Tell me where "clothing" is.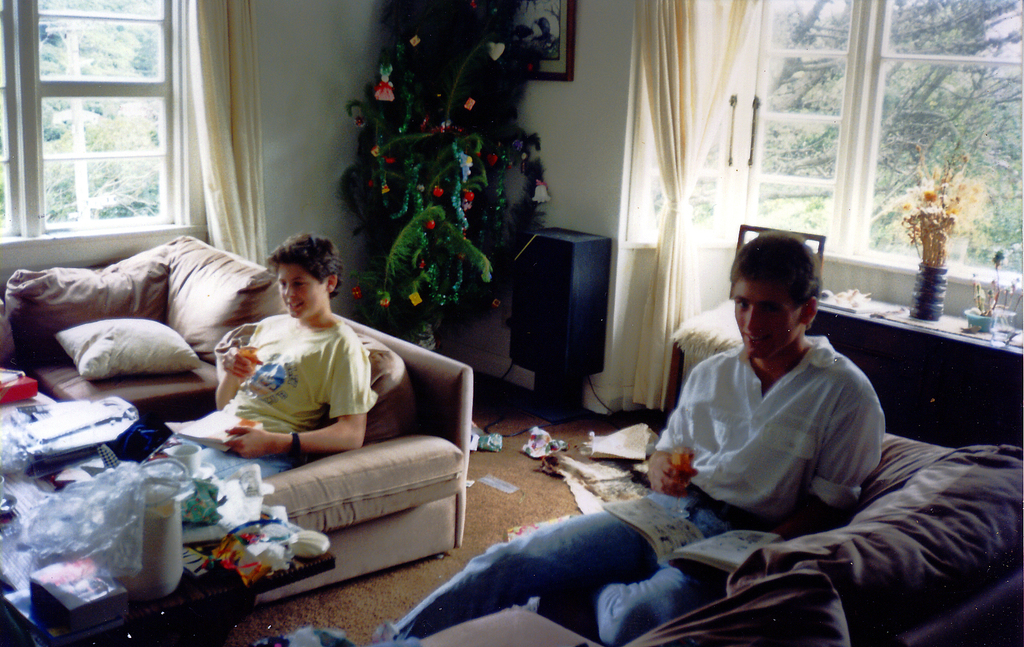
"clothing" is at region(164, 313, 373, 483).
